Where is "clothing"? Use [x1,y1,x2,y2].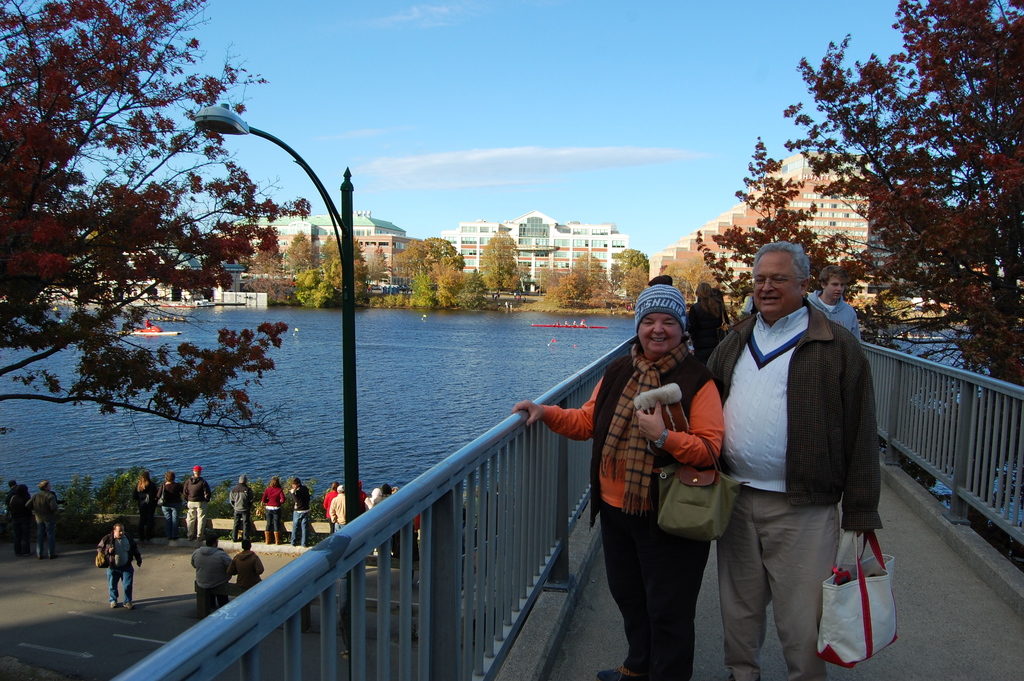
[191,546,232,618].
